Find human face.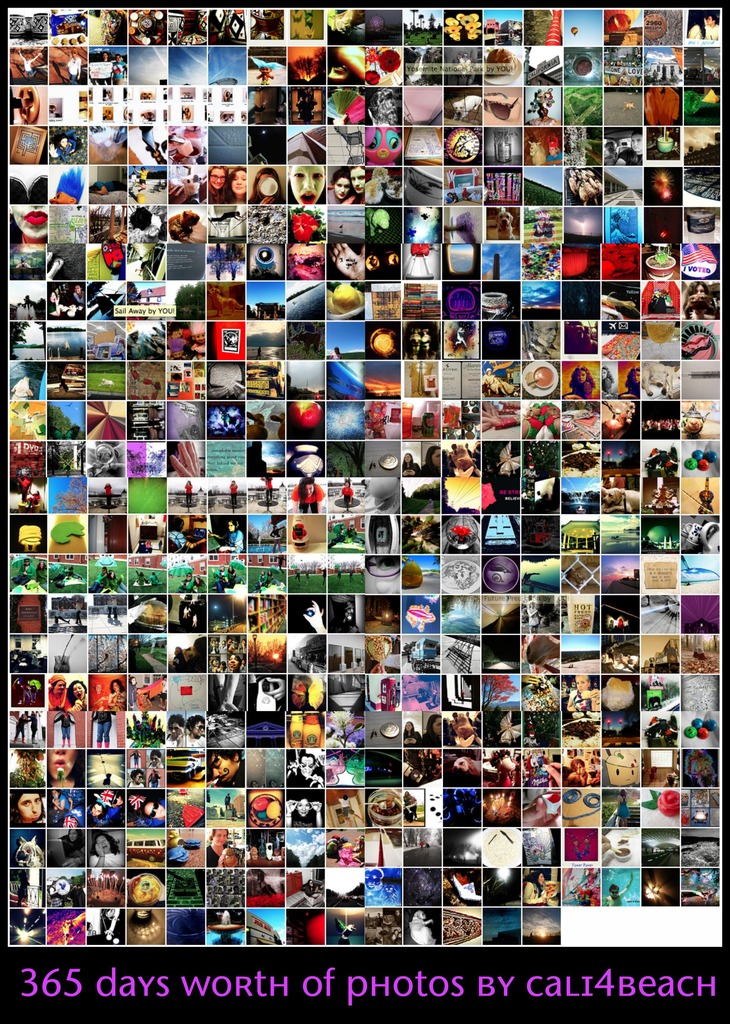
select_region(145, 801, 165, 817).
